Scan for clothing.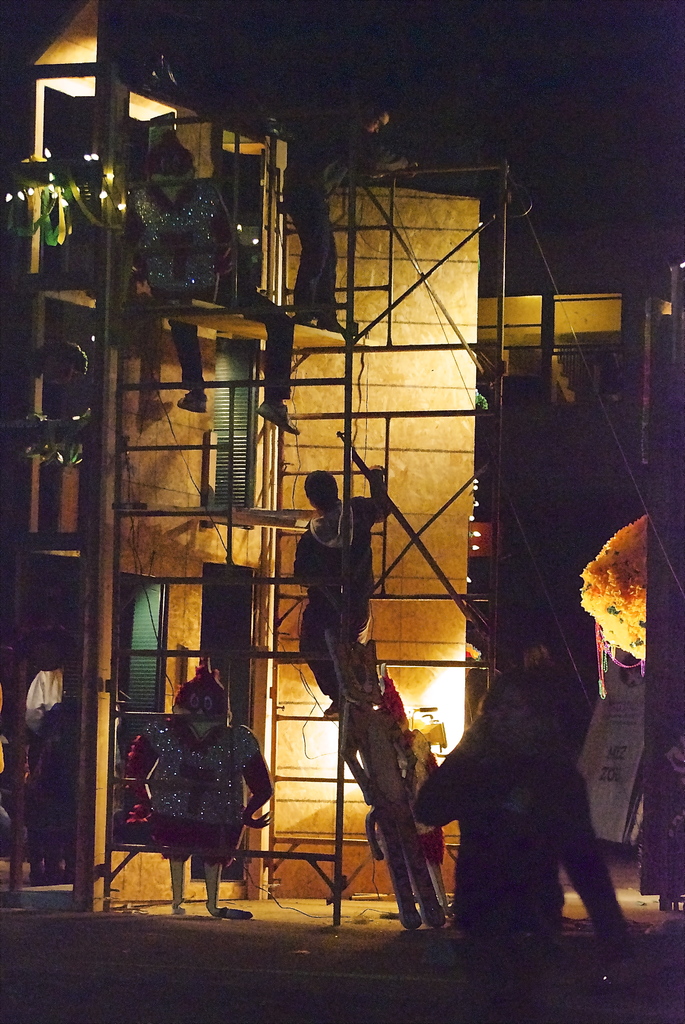
Scan result: (x1=417, y1=751, x2=634, y2=1023).
